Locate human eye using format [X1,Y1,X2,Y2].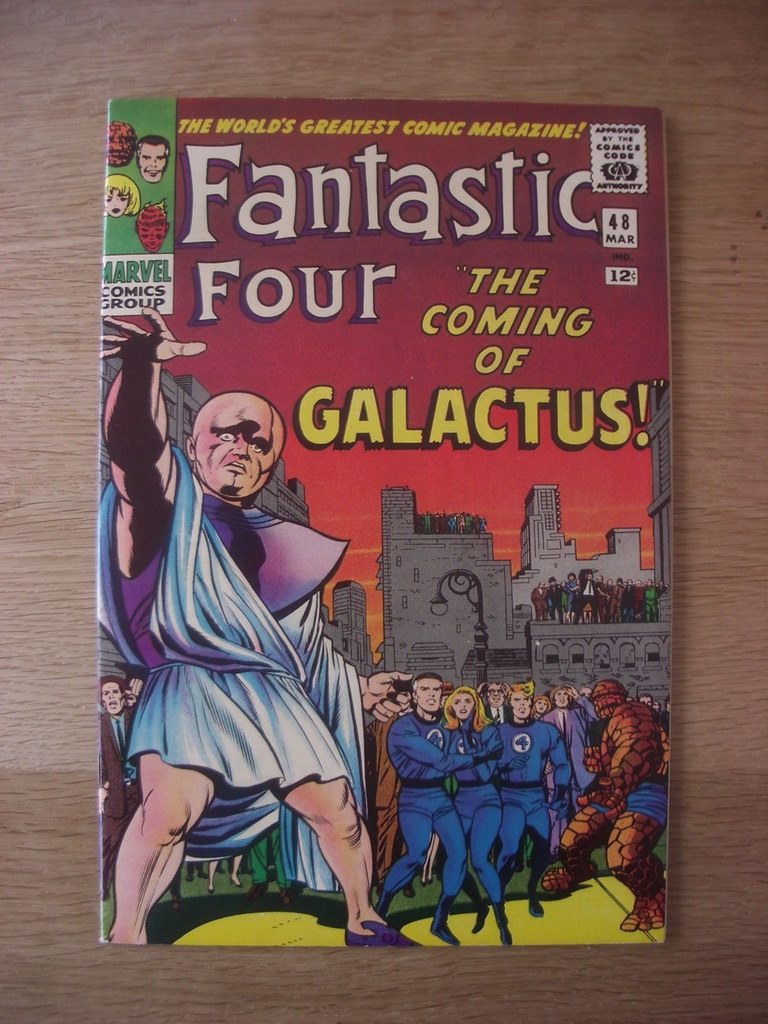
[105,196,112,203].
